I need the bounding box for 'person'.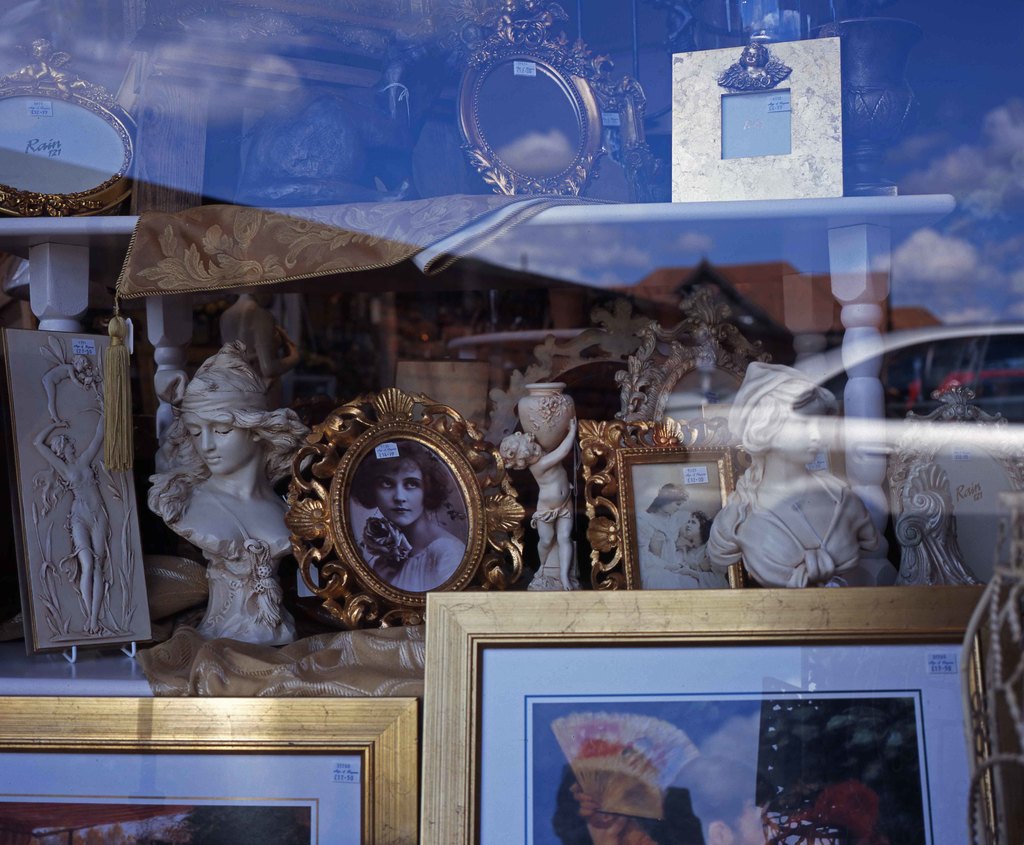
Here it is: region(348, 437, 472, 586).
